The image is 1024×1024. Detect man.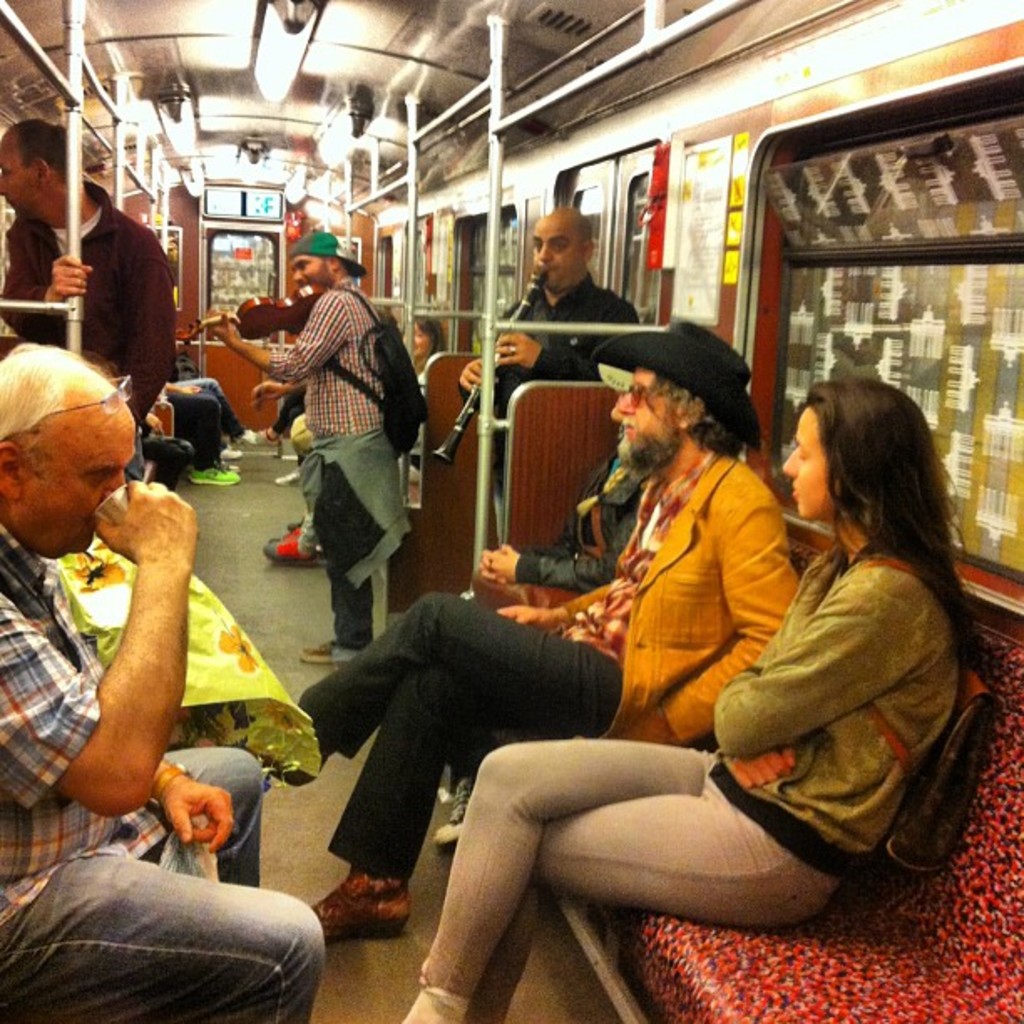
Detection: box=[248, 315, 805, 937].
